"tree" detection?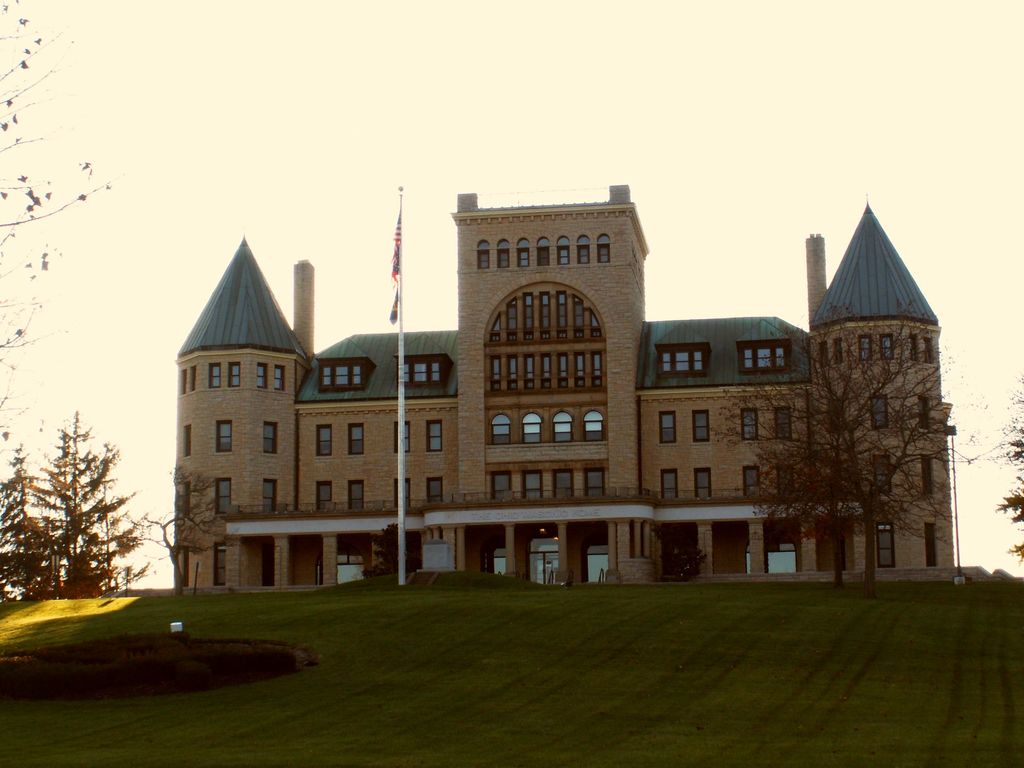
[161,454,241,605]
